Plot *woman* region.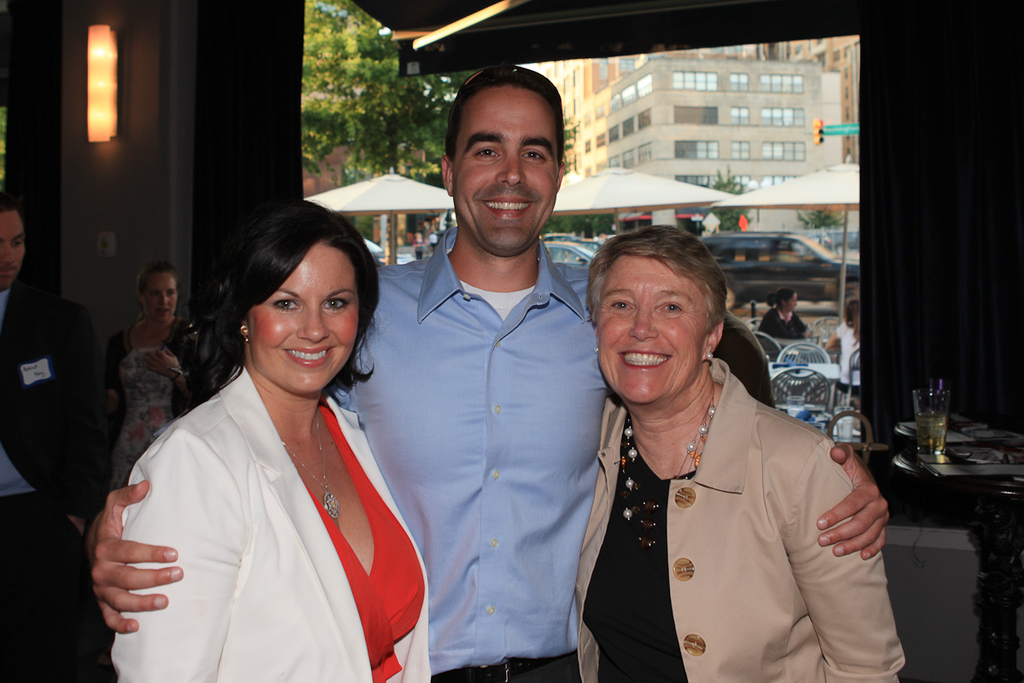
Plotted at (573, 223, 907, 682).
